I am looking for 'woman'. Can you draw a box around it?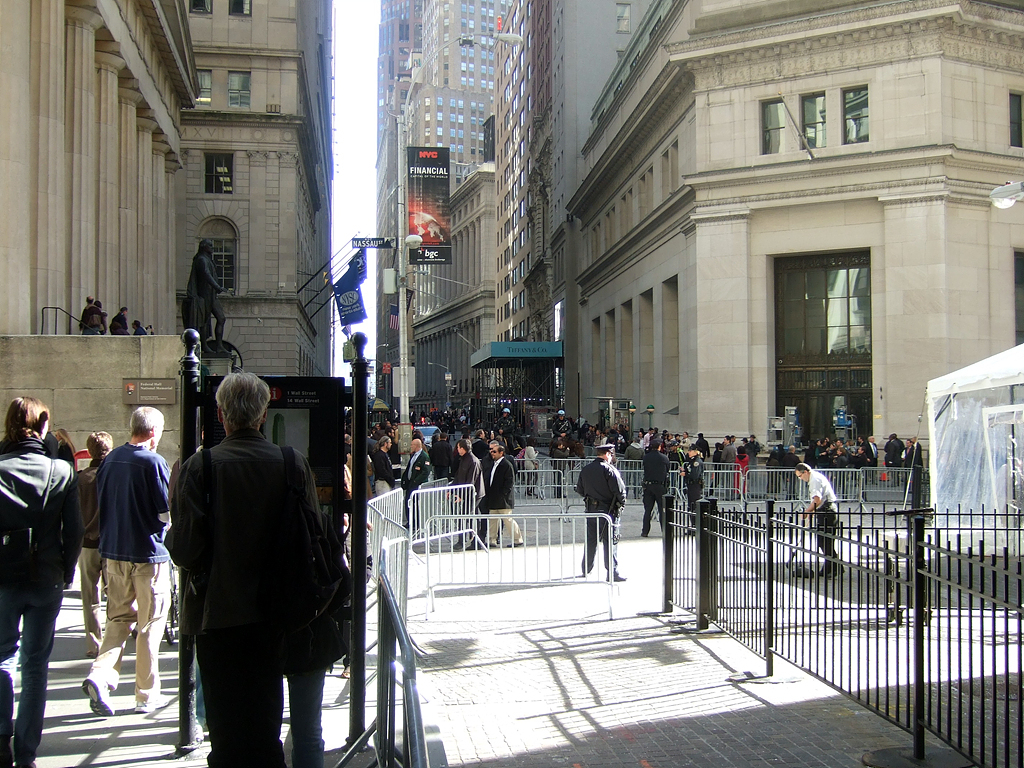
Sure, the bounding box is region(0, 397, 82, 767).
